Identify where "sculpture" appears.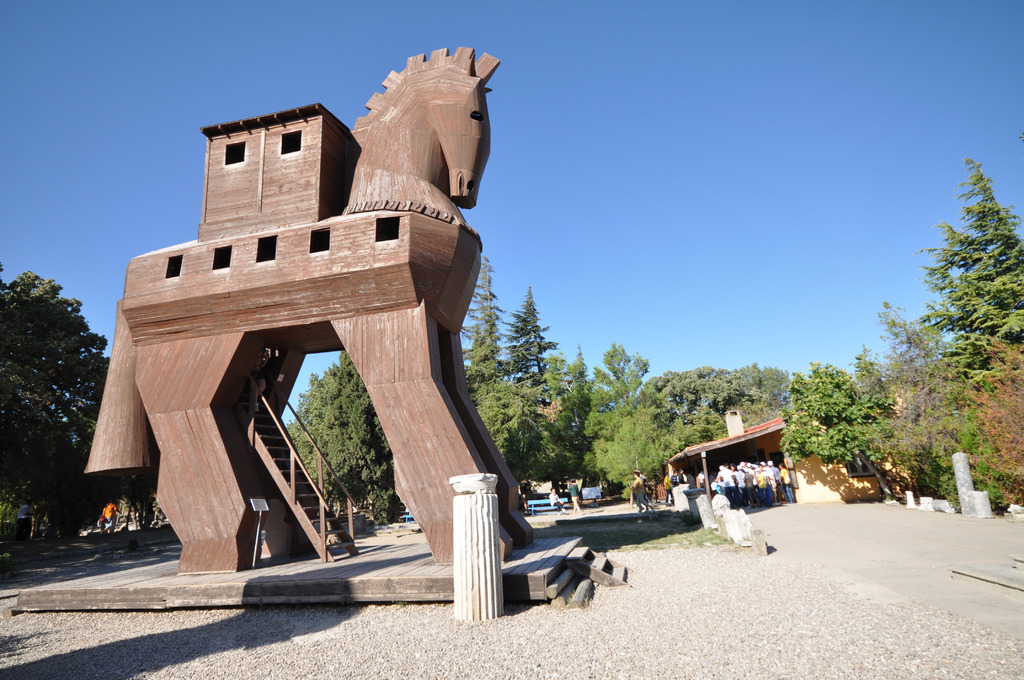
Appears at crop(68, 34, 543, 588).
